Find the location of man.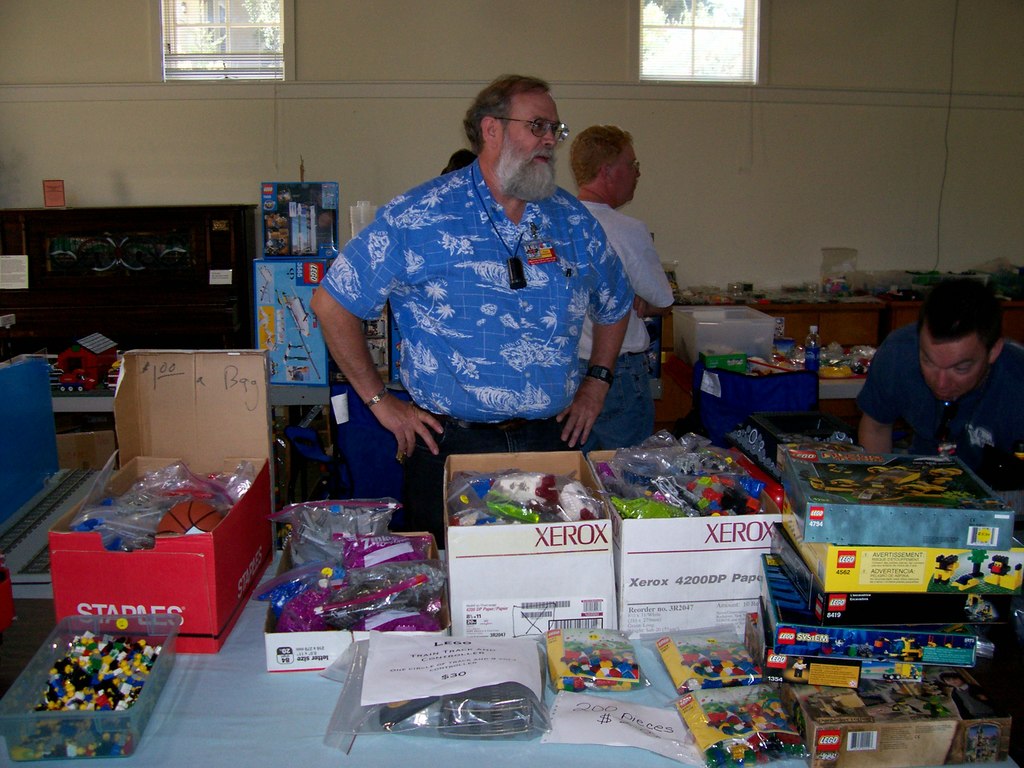
Location: box(572, 123, 675, 455).
